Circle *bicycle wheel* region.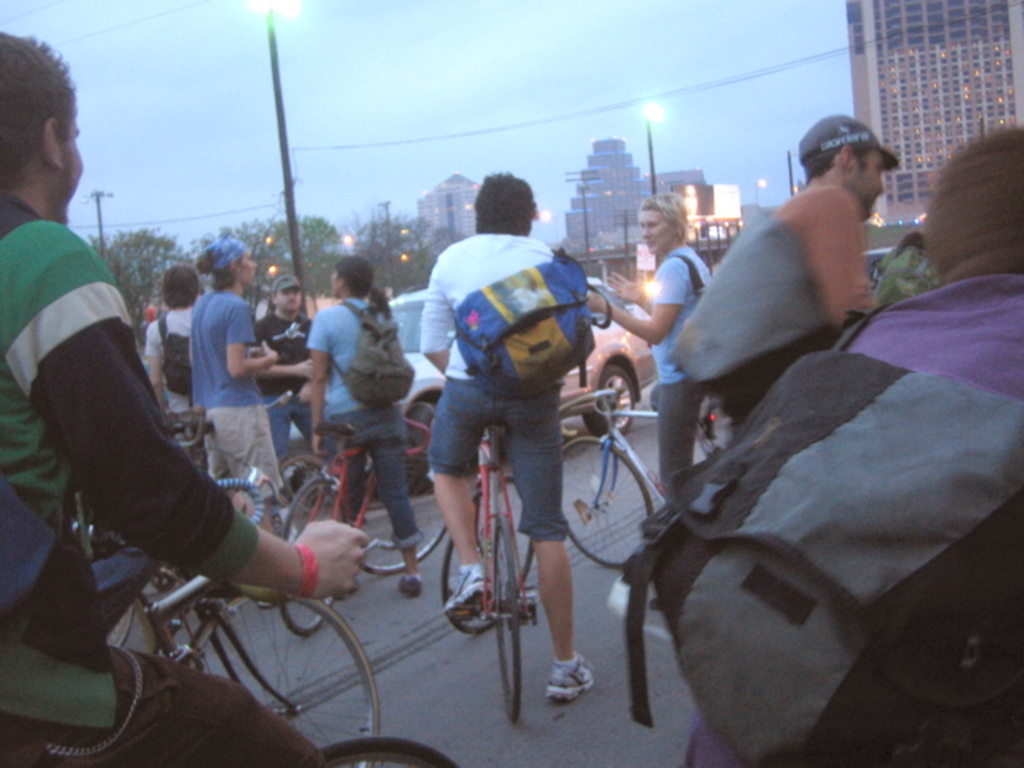
Region: detection(436, 471, 537, 636).
